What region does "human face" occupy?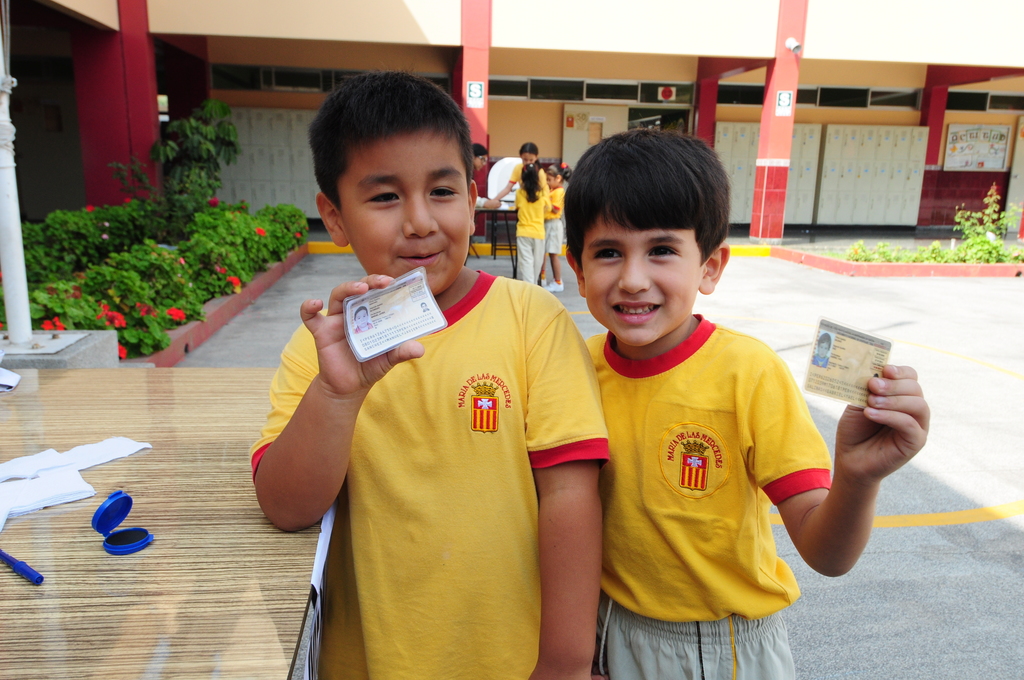
(544,176,557,185).
